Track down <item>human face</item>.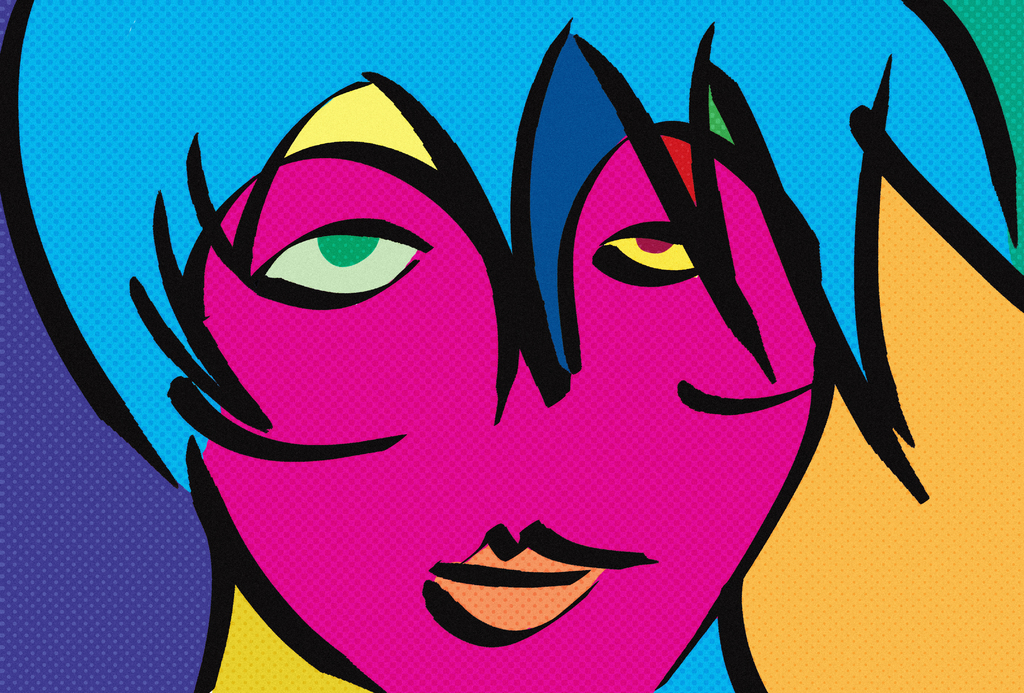
Tracked to (left=203, top=32, right=817, bottom=692).
